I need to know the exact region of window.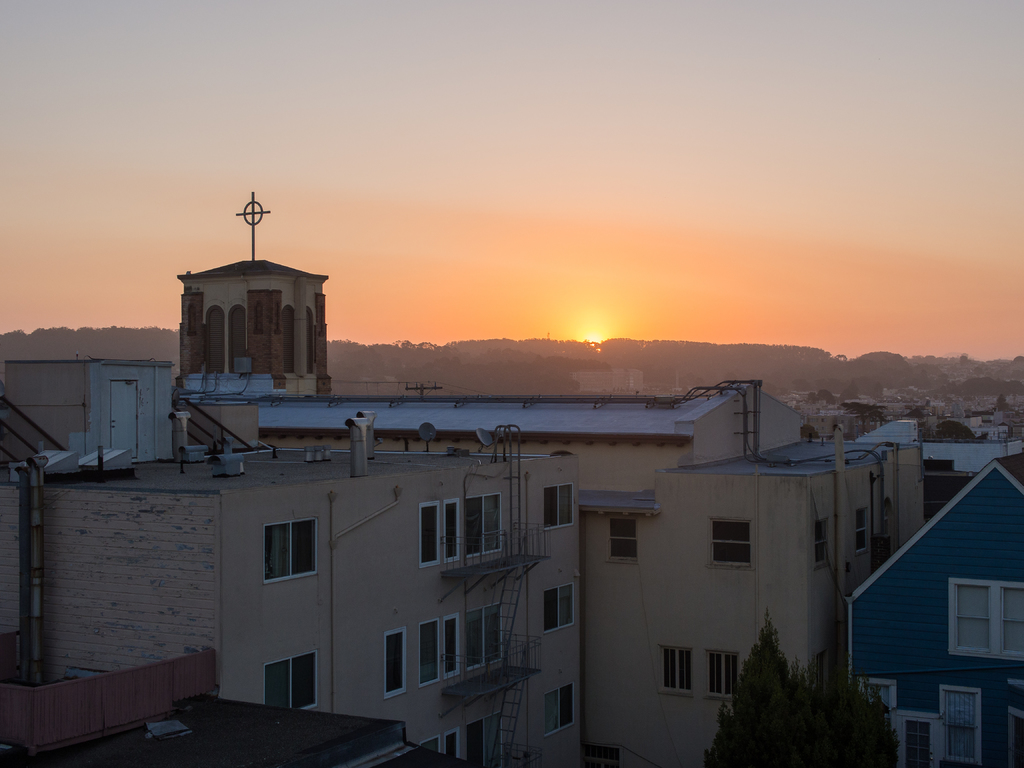
Region: (543,682,576,739).
